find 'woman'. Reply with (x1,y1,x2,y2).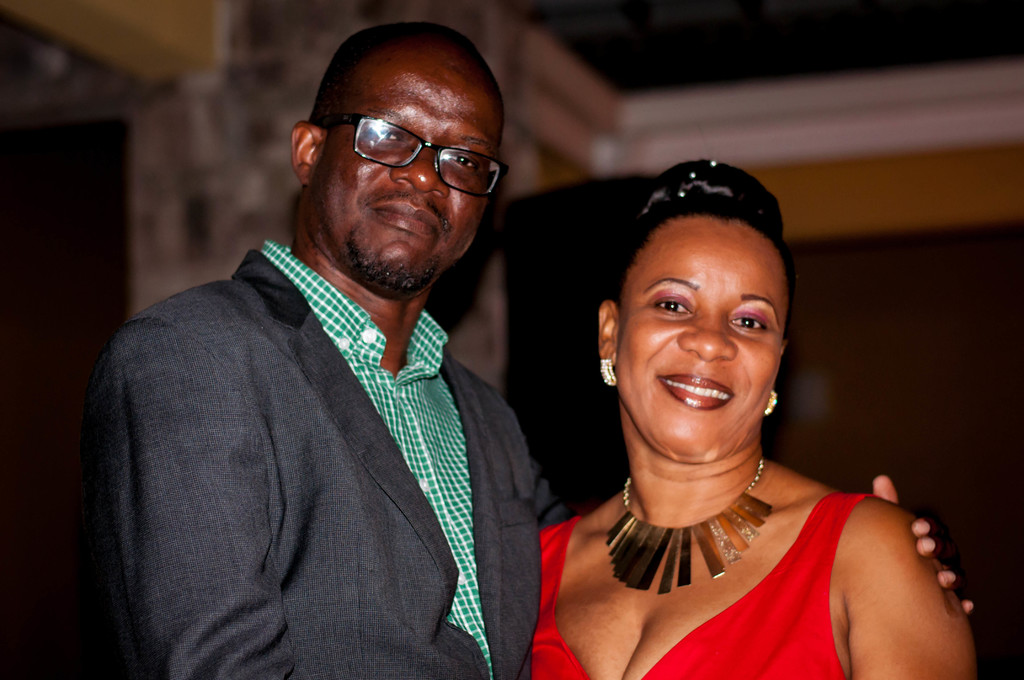
(504,161,993,679).
